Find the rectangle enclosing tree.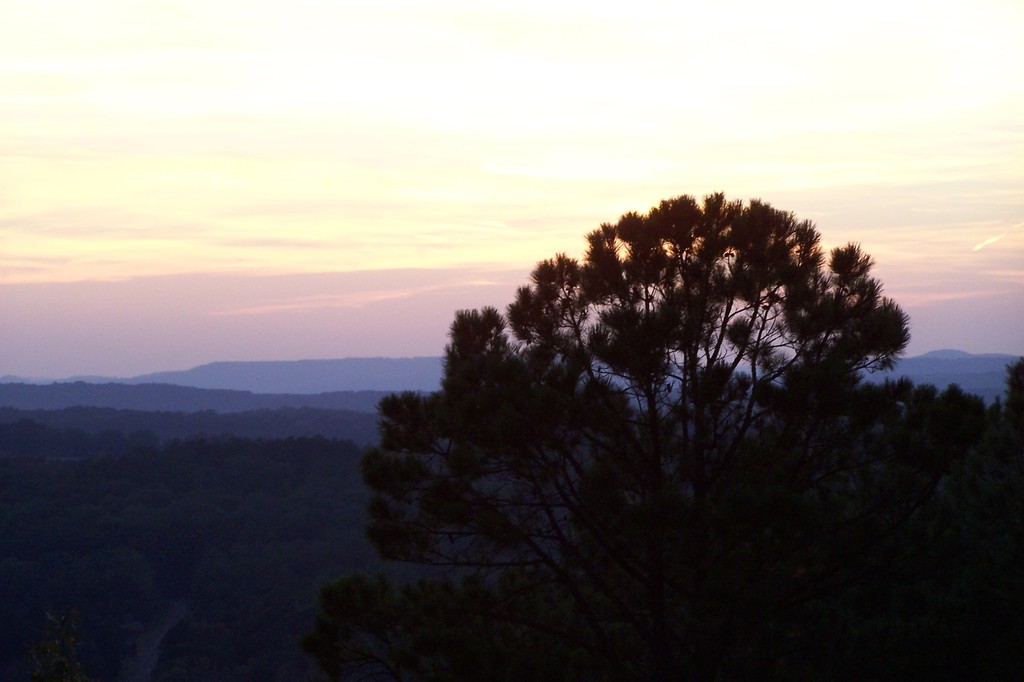
(left=333, top=471, right=438, bottom=663).
